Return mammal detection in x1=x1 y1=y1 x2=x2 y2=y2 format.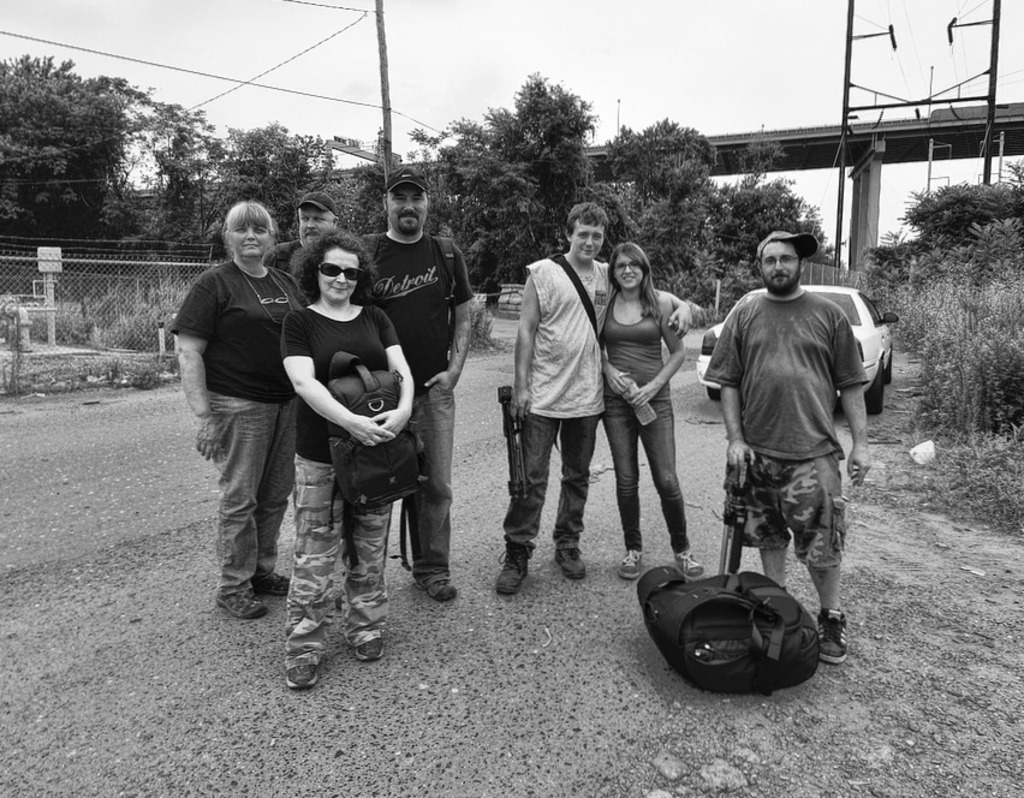
x1=359 y1=166 x2=480 y2=603.
